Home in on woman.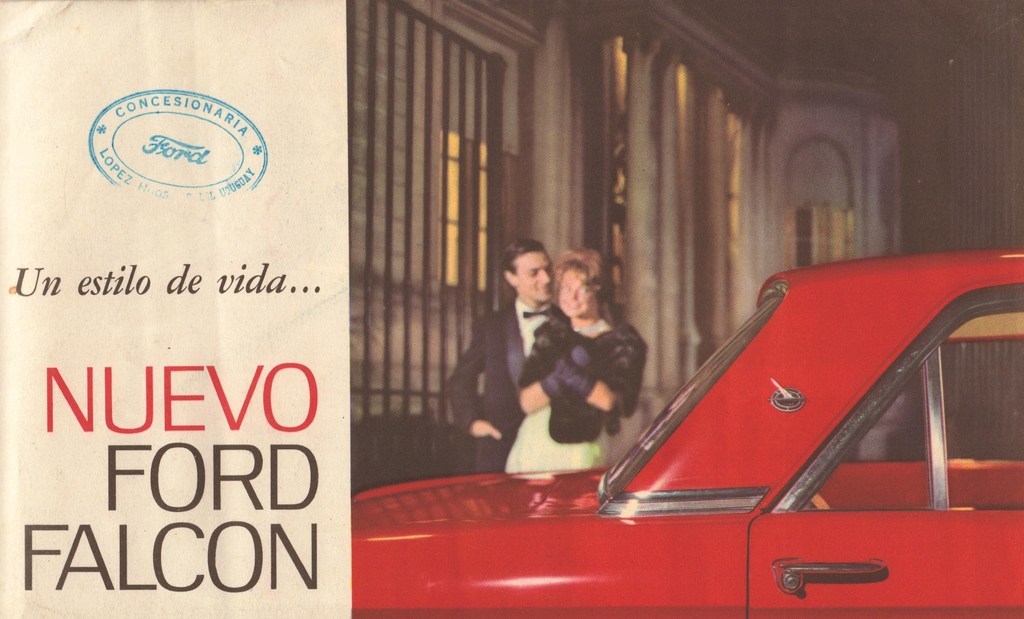
Homed in at box(525, 245, 647, 465).
